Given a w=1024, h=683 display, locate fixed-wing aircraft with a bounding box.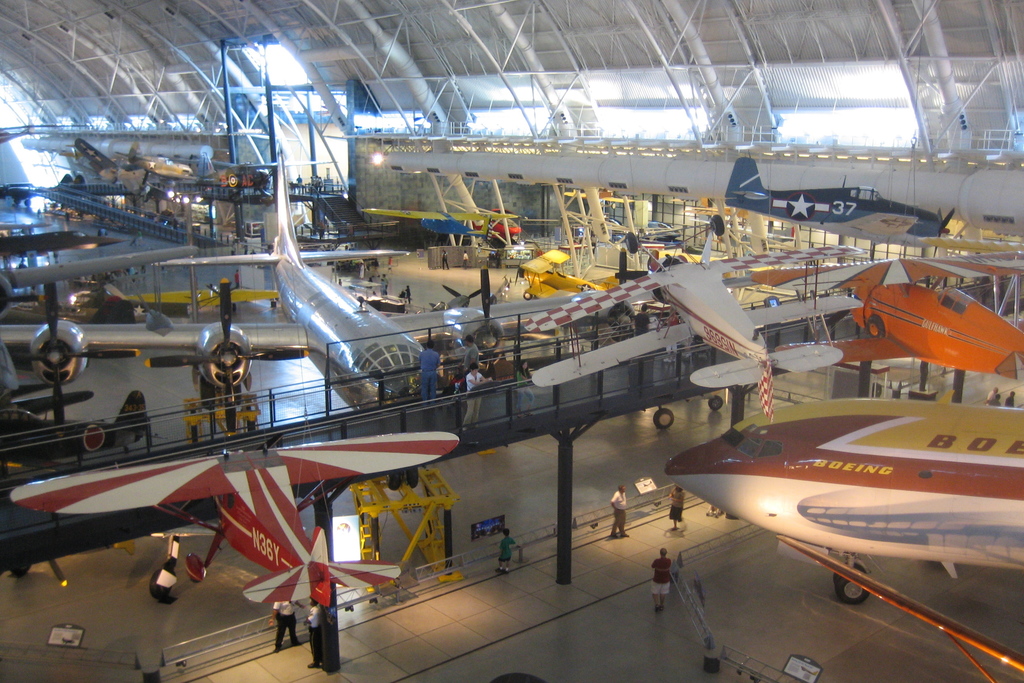
Located: {"x1": 662, "y1": 385, "x2": 1012, "y2": 646}.
